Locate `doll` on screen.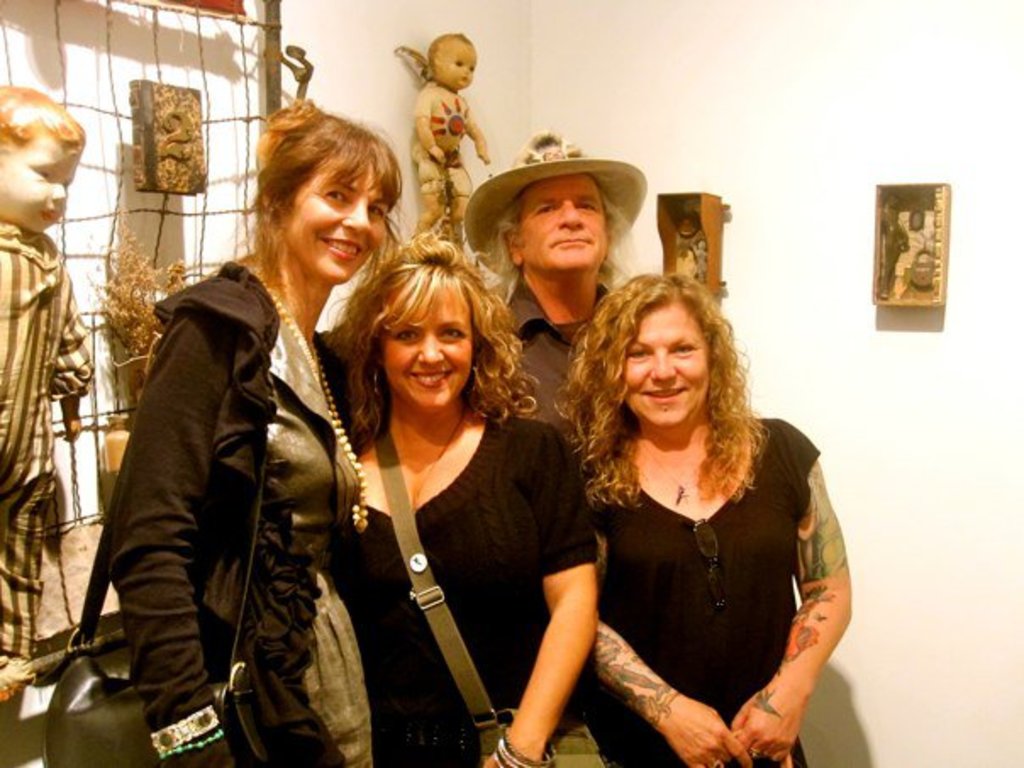
On screen at [388,31,487,251].
